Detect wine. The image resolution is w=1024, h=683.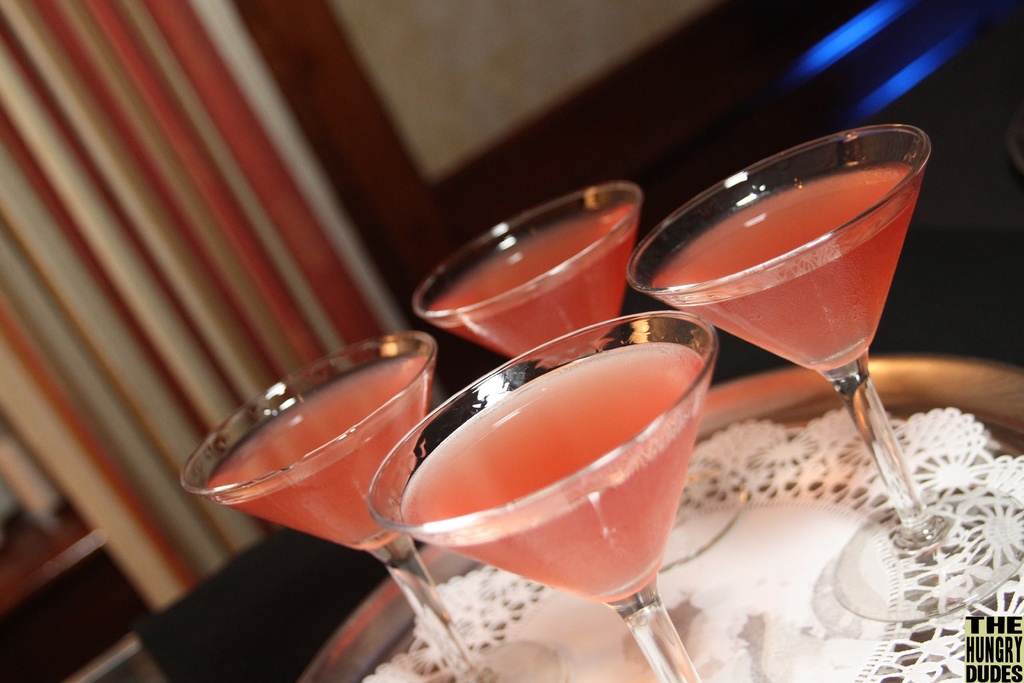
(209, 350, 435, 552).
